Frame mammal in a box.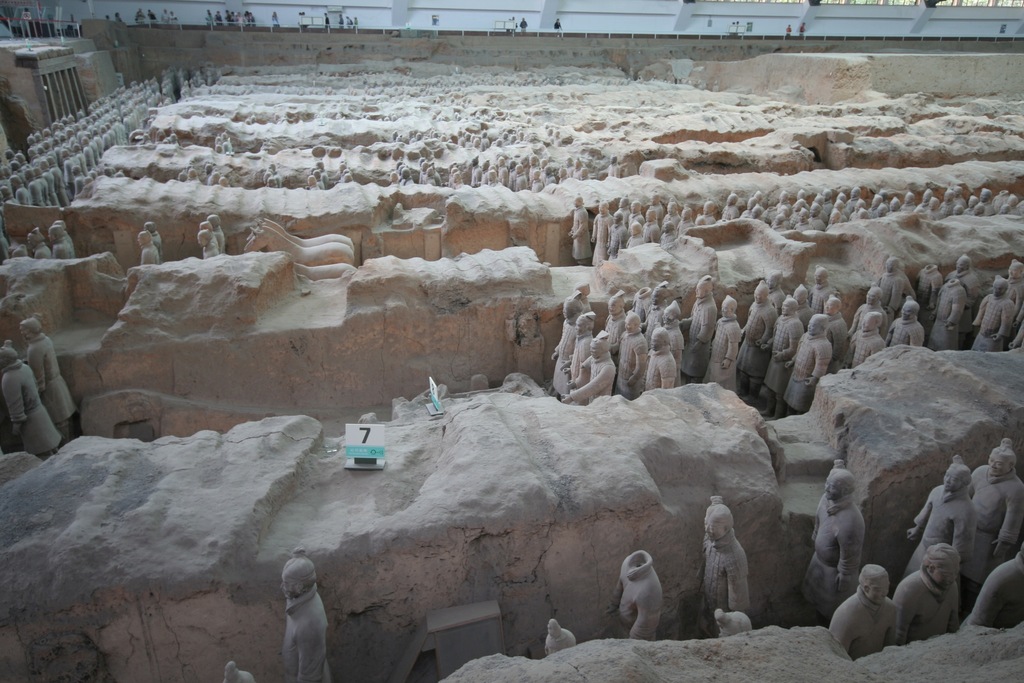
{"x1": 237, "y1": 225, "x2": 353, "y2": 259}.
